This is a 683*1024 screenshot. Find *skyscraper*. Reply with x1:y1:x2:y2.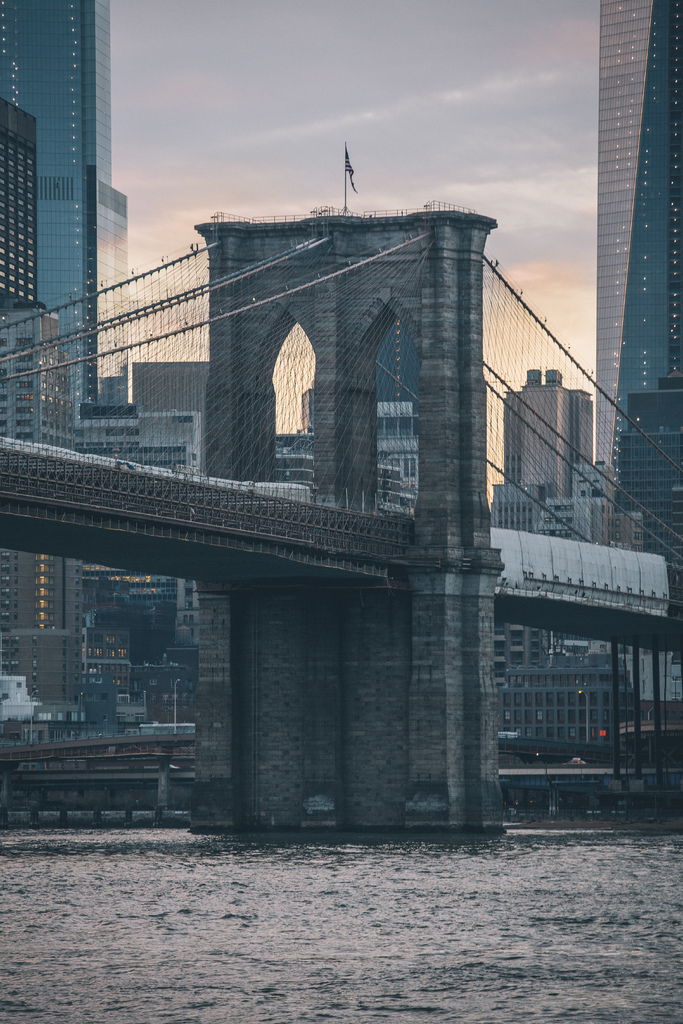
592:0:682:547.
